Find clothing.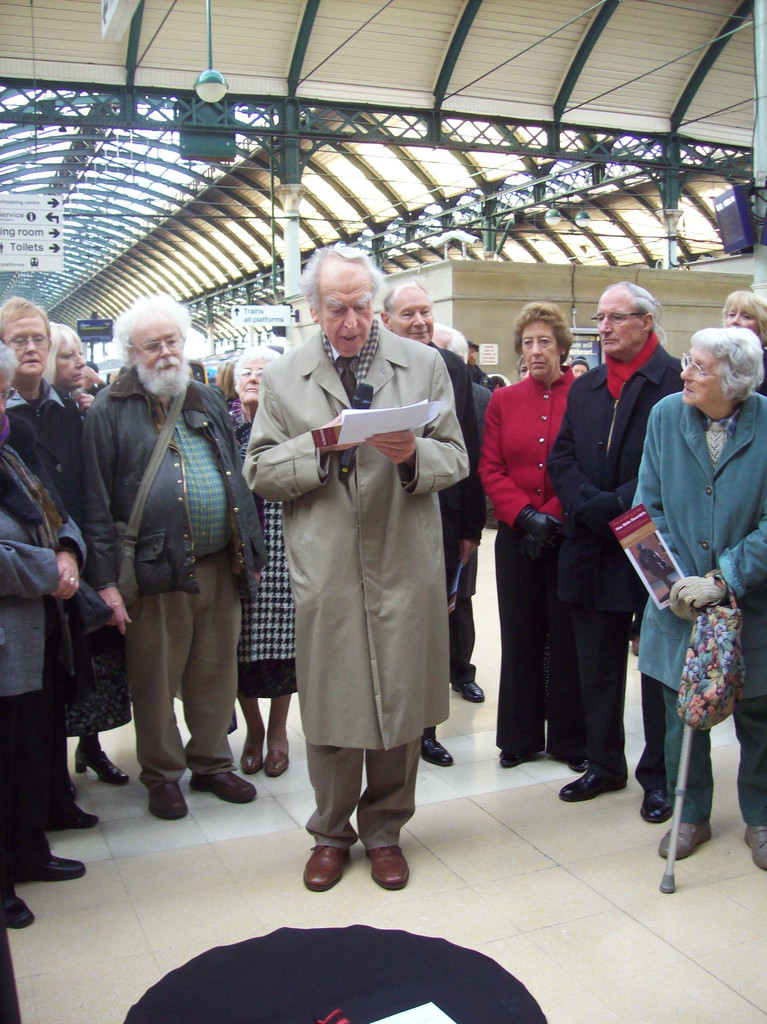
[x1=547, y1=328, x2=687, y2=787].
